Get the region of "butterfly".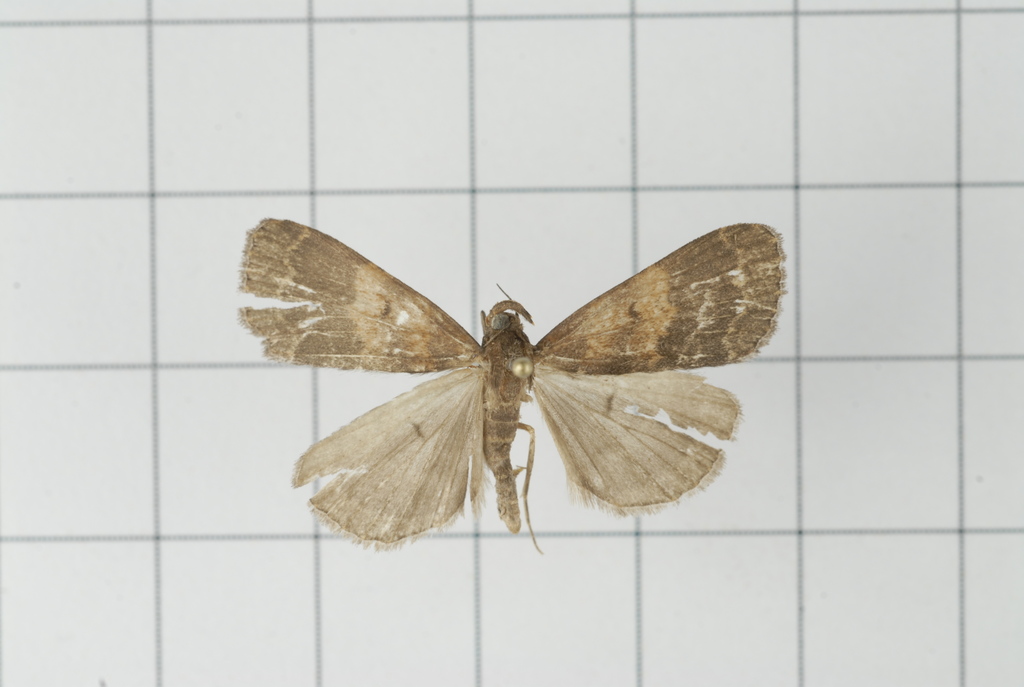
box(223, 214, 755, 585).
